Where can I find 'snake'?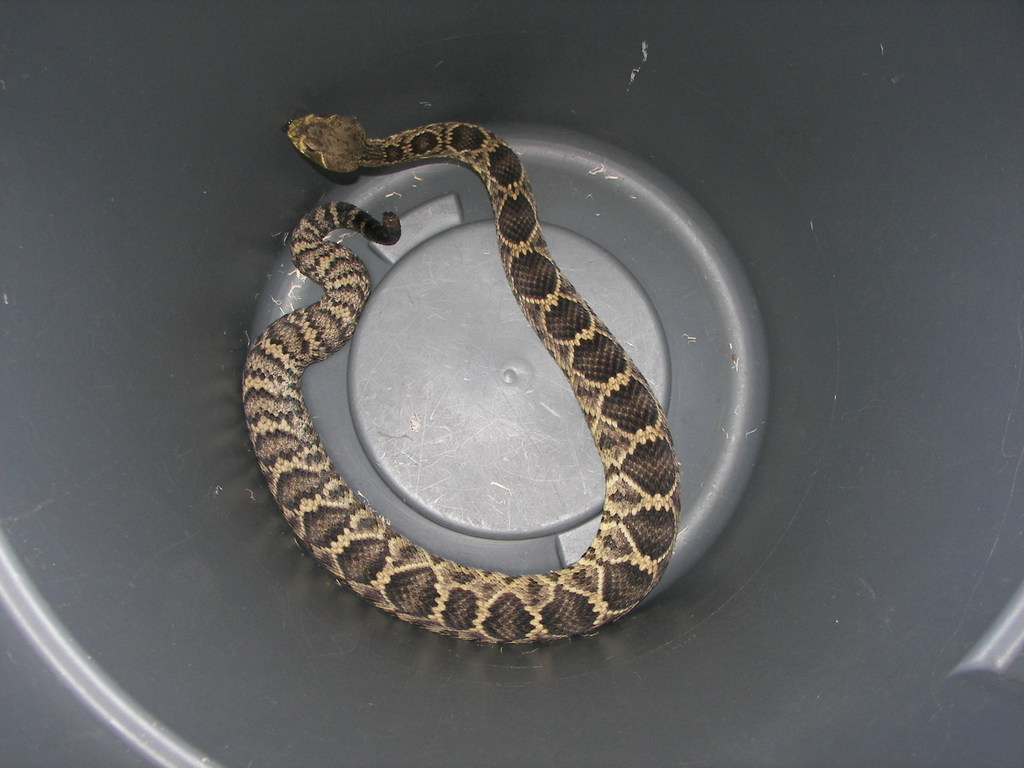
You can find it at locate(238, 111, 680, 648).
